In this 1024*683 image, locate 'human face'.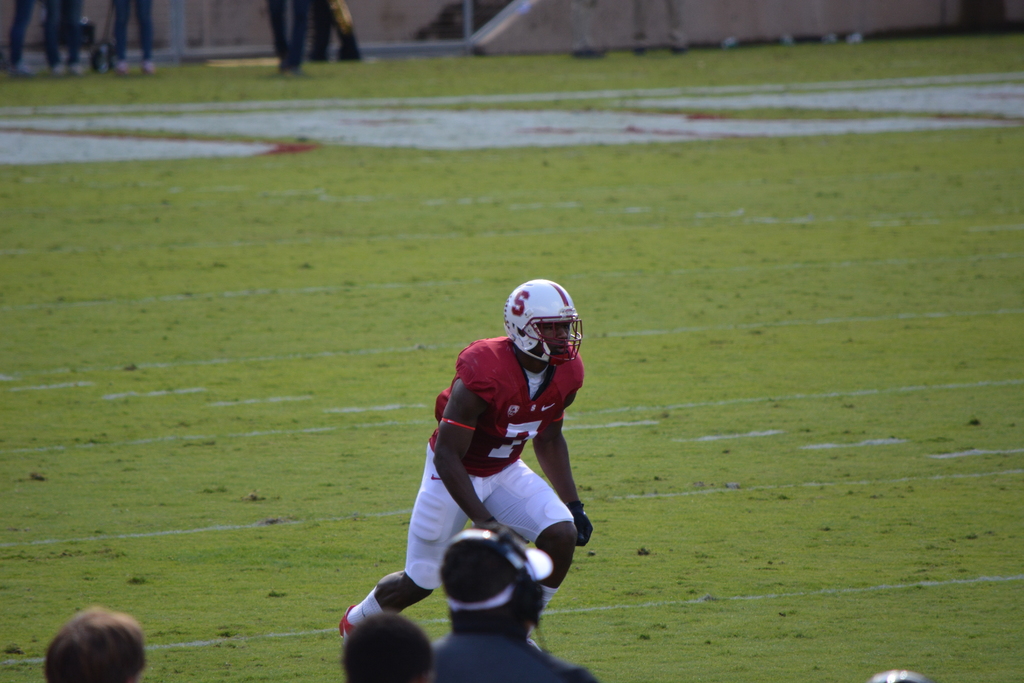
Bounding box: <box>538,324,570,350</box>.
